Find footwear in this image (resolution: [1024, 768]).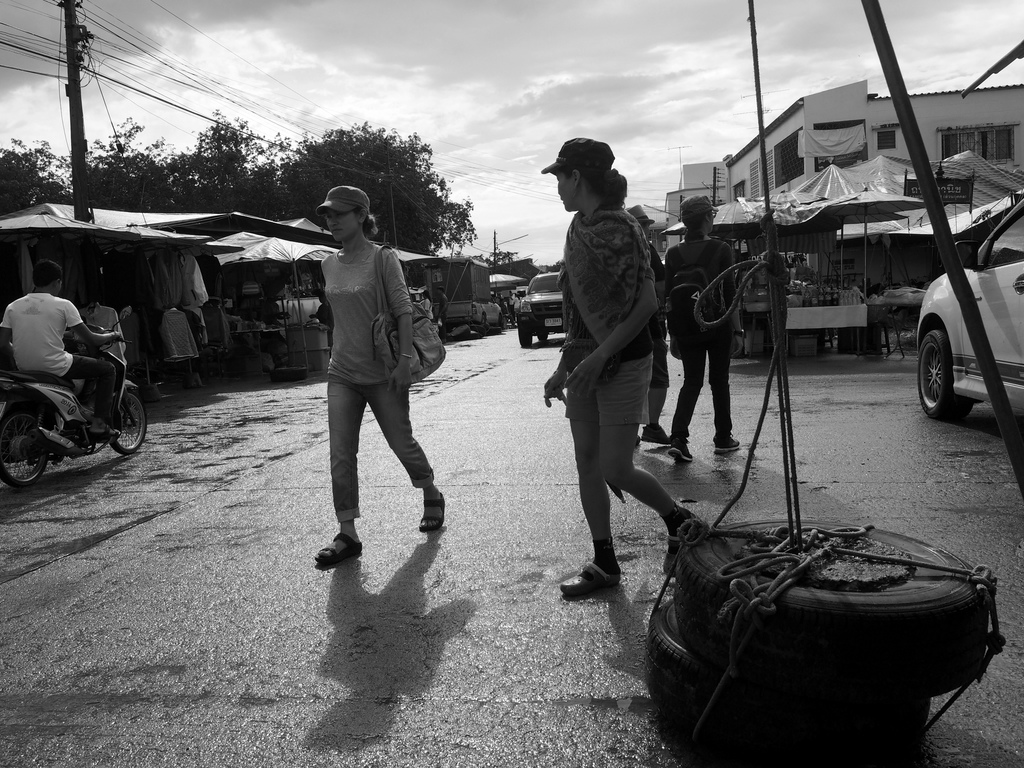
[420, 492, 449, 532].
